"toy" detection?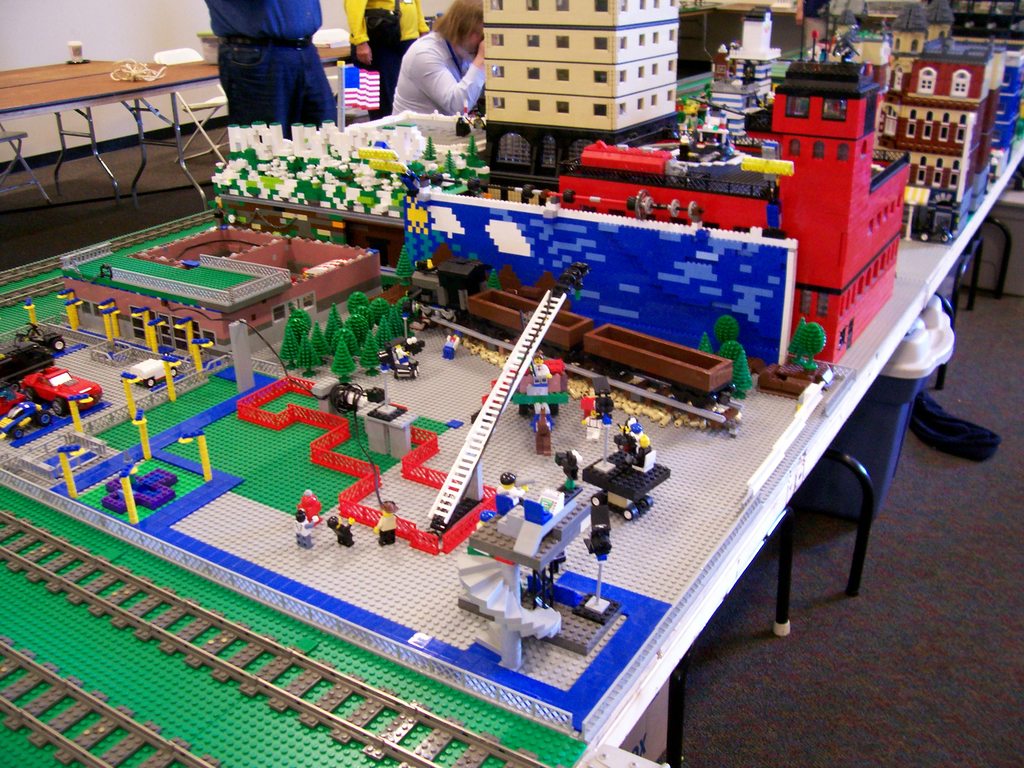
x1=557, y1=72, x2=899, y2=362
